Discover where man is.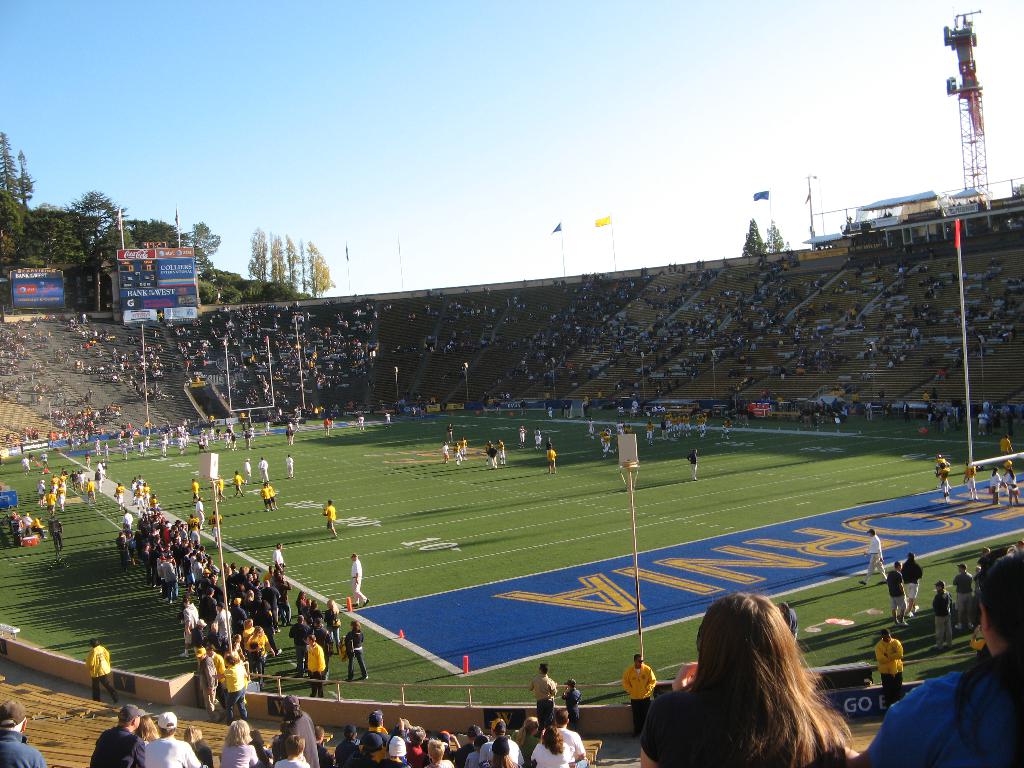
Discovered at region(776, 600, 800, 648).
